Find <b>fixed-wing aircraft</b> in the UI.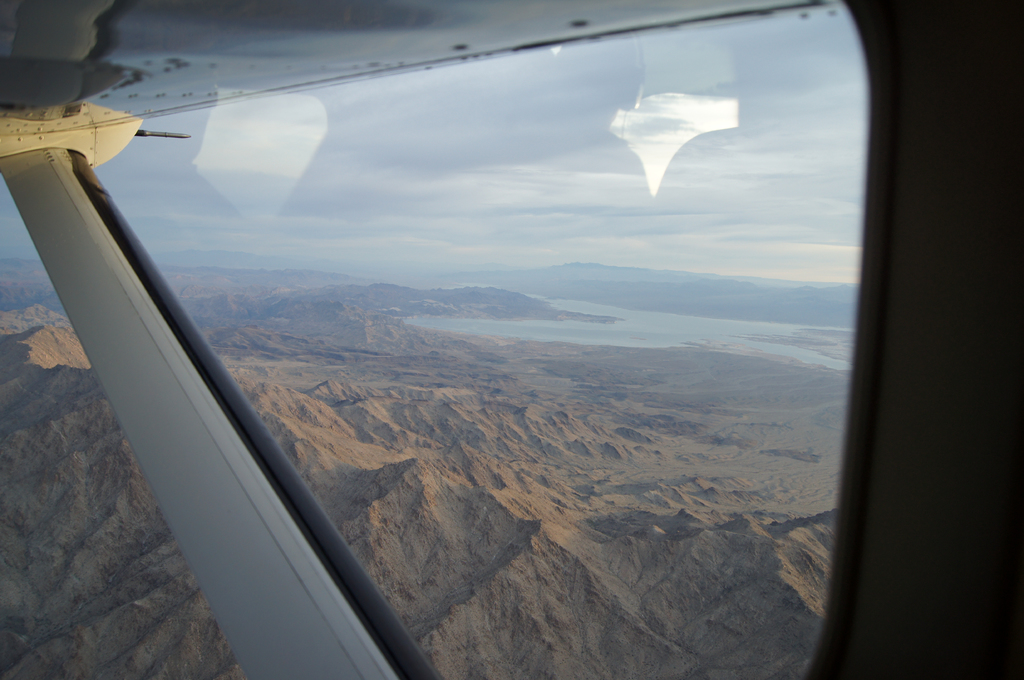
UI element at <box>0,0,1023,679</box>.
